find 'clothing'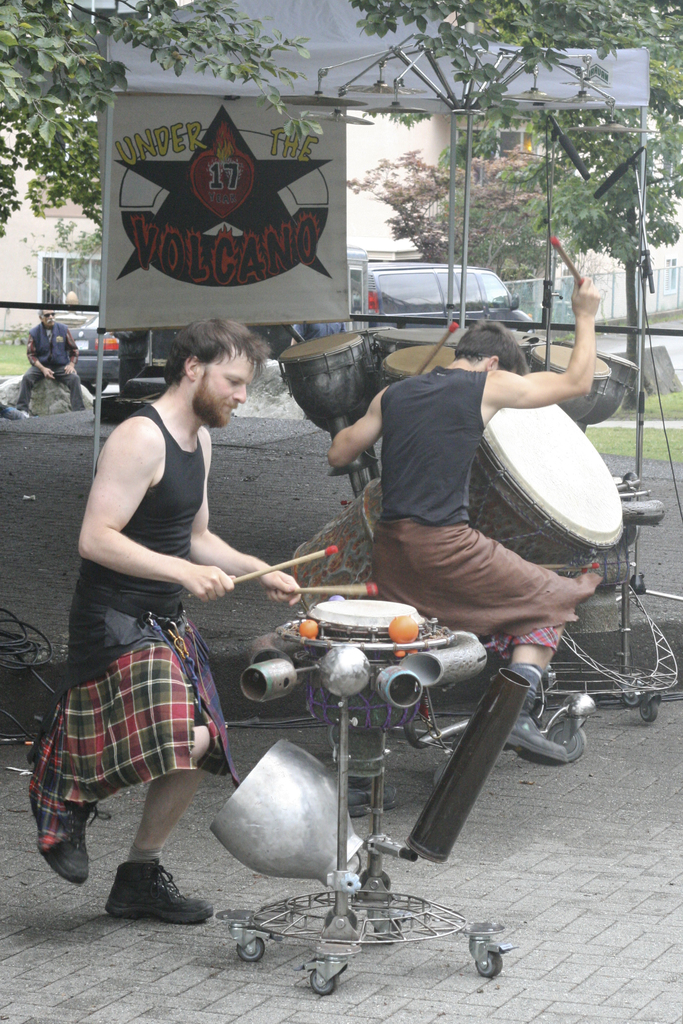
62 383 256 822
